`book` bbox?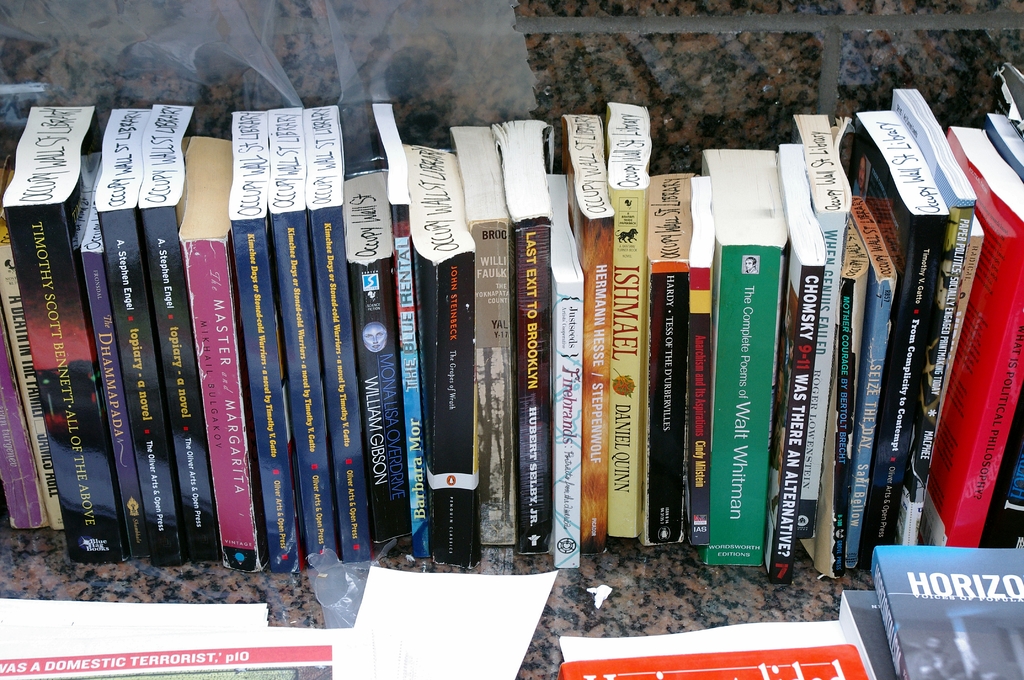
detection(0, 647, 339, 679)
